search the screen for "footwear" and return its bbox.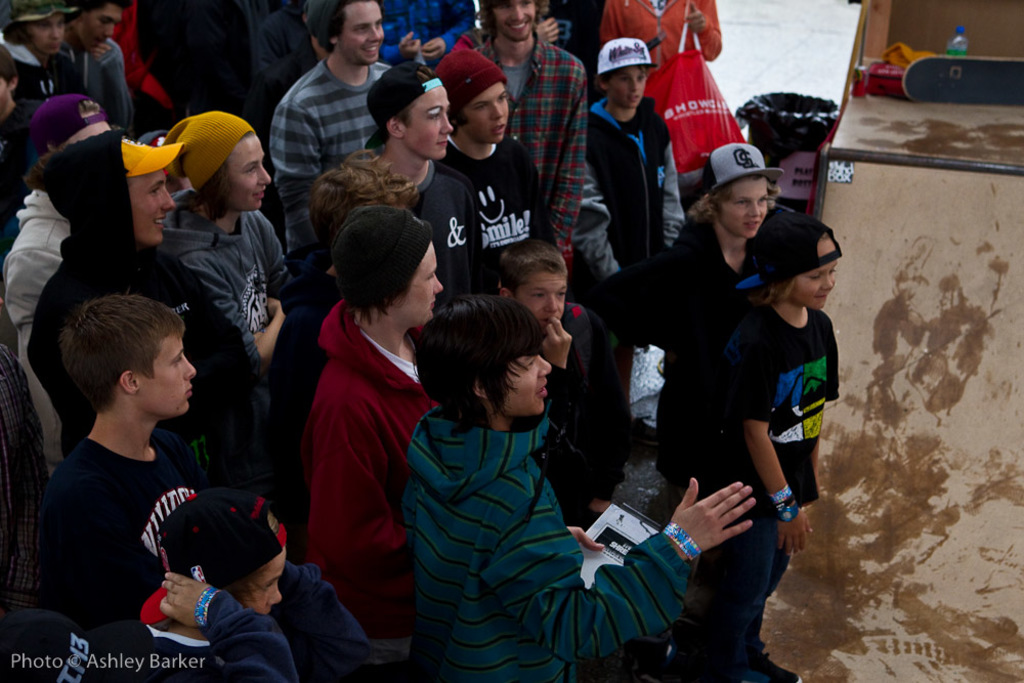
Found: 738:653:807:682.
